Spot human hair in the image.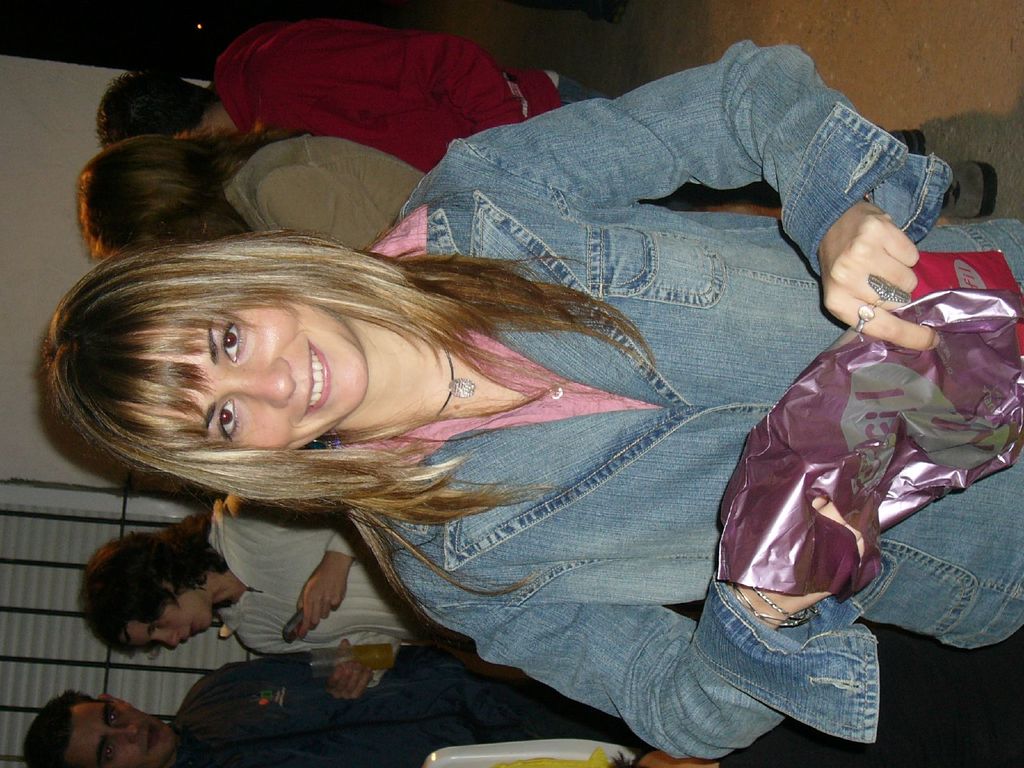
human hair found at <box>76,204,584,595</box>.
